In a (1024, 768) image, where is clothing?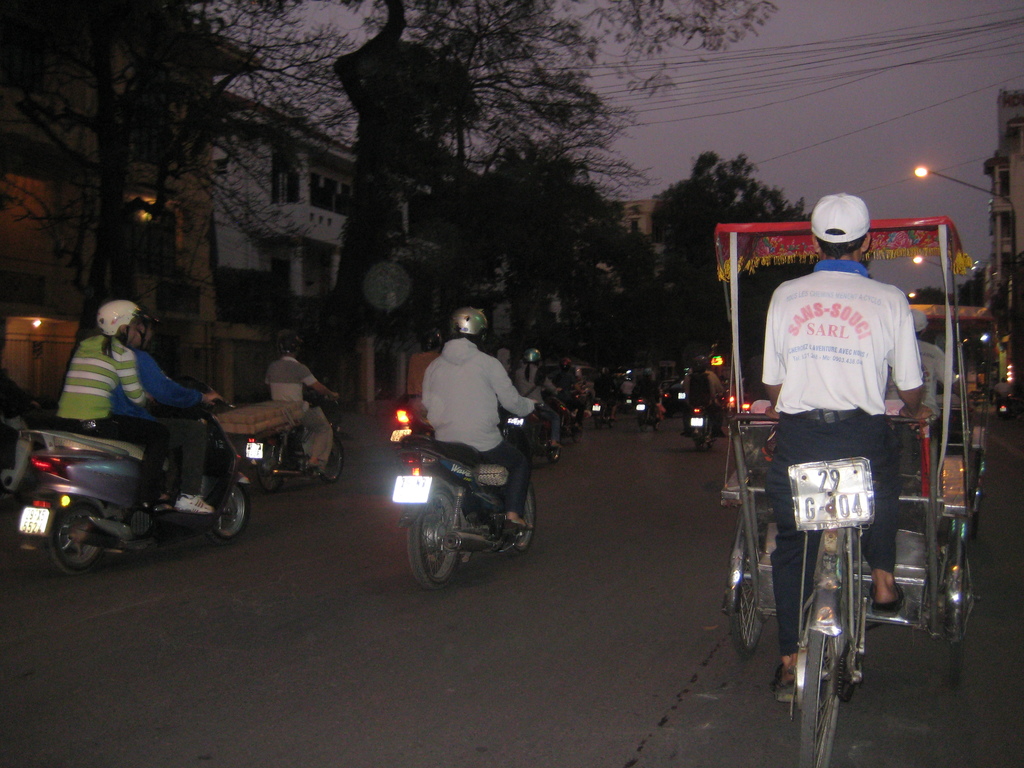
bbox=[58, 333, 174, 509].
